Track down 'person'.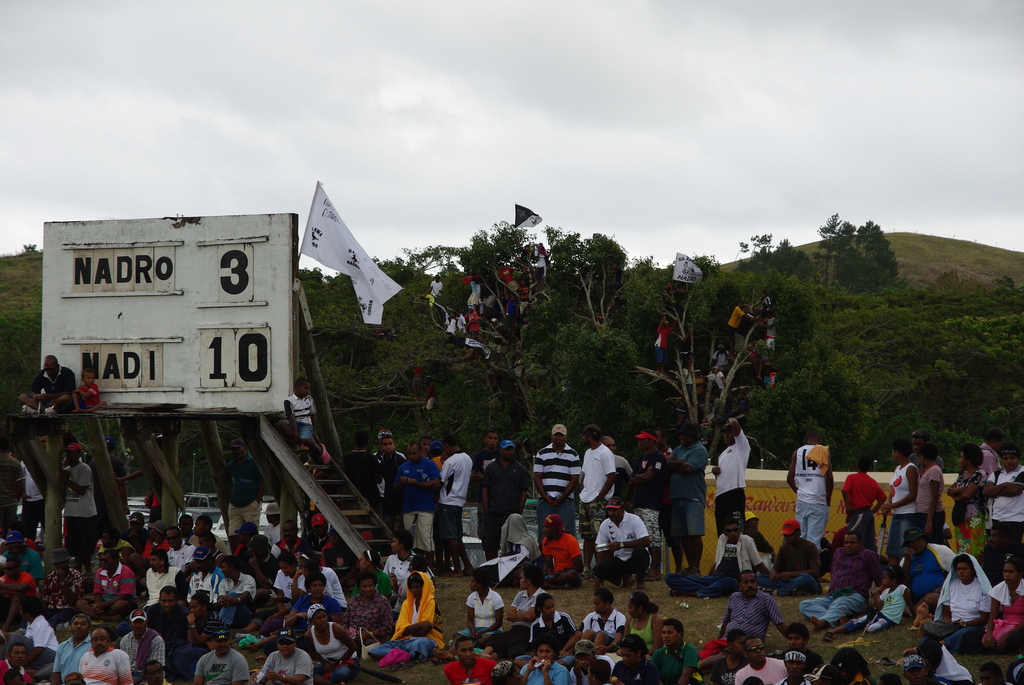
Tracked to [x1=907, y1=644, x2=931, y2=684].
